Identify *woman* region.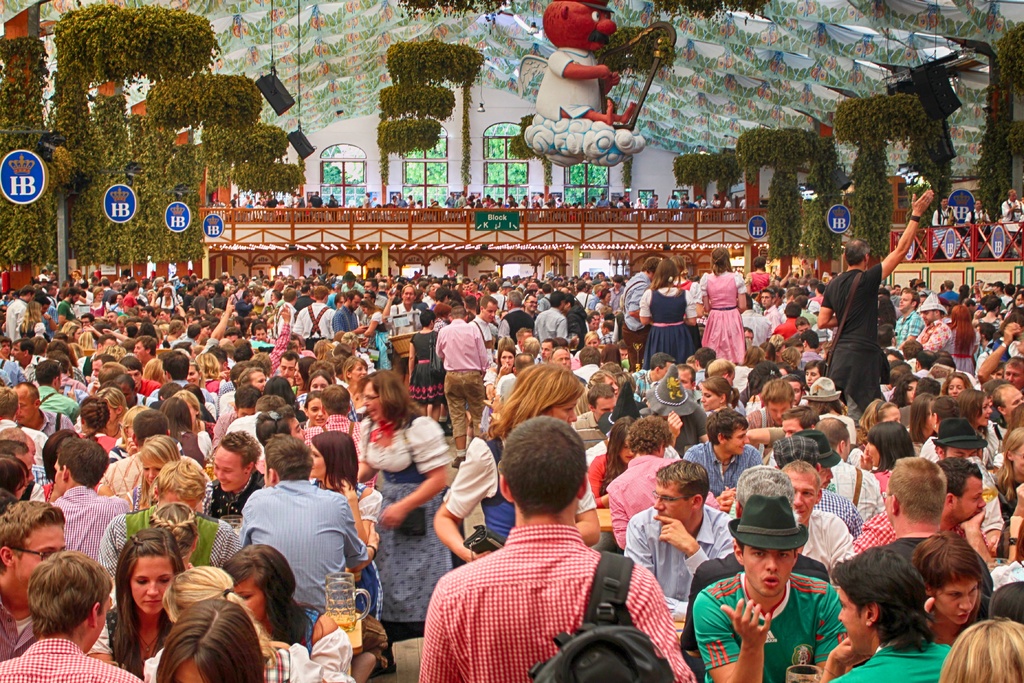
Region: locate(123, 436, 178, 516).
